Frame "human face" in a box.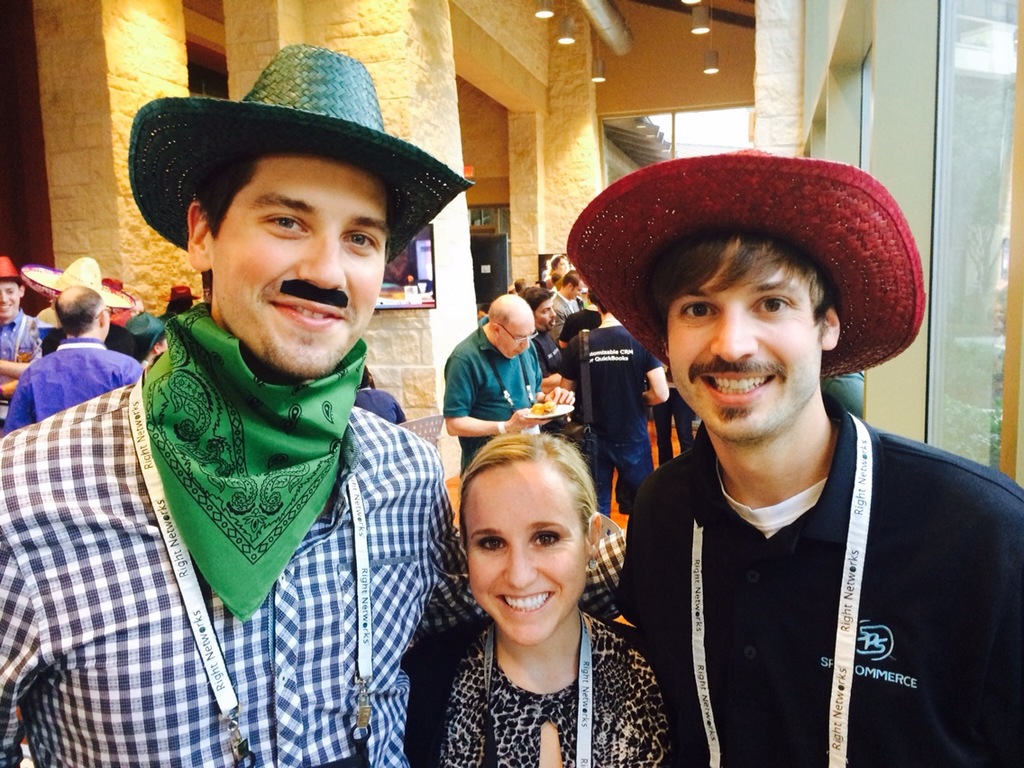
571/279/580/299.
